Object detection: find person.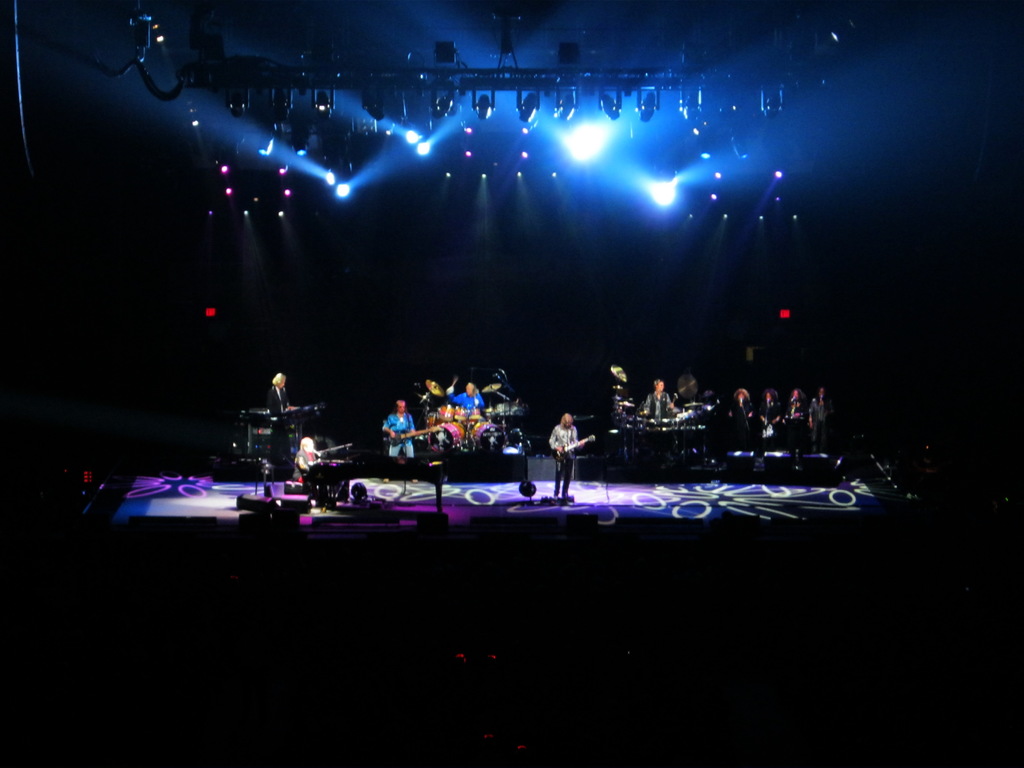
left=548, top=409, right=581, bottom=499.
